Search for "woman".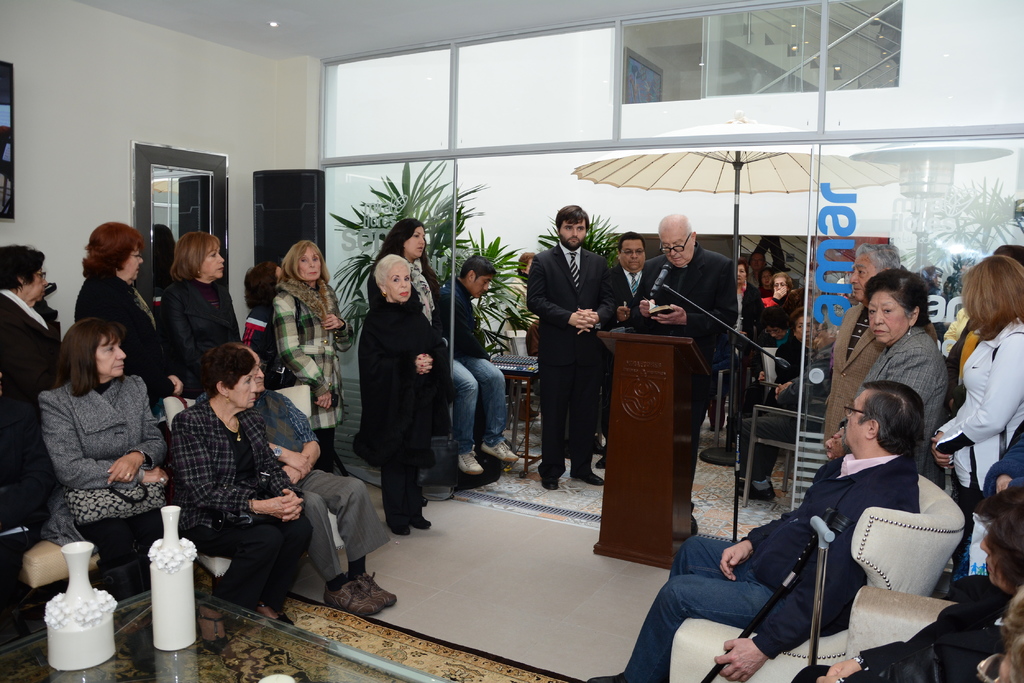
Found at {"left": 168, "top": 339, "right": 320, "bottom": 658}.
